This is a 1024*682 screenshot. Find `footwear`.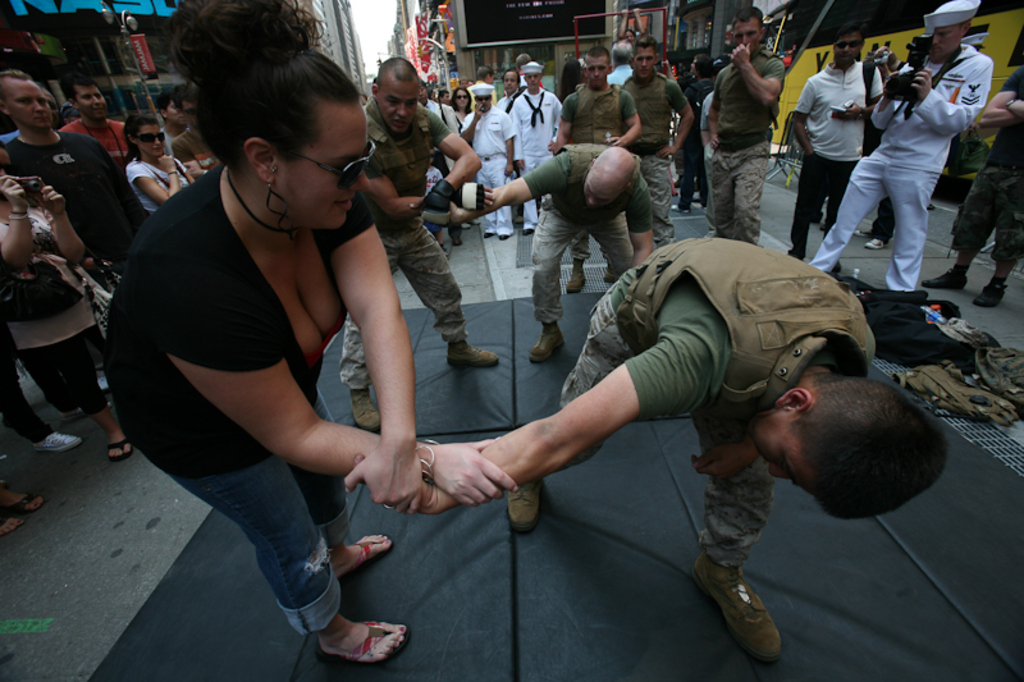
Bounding box: region(29, 432, 79, 452).
